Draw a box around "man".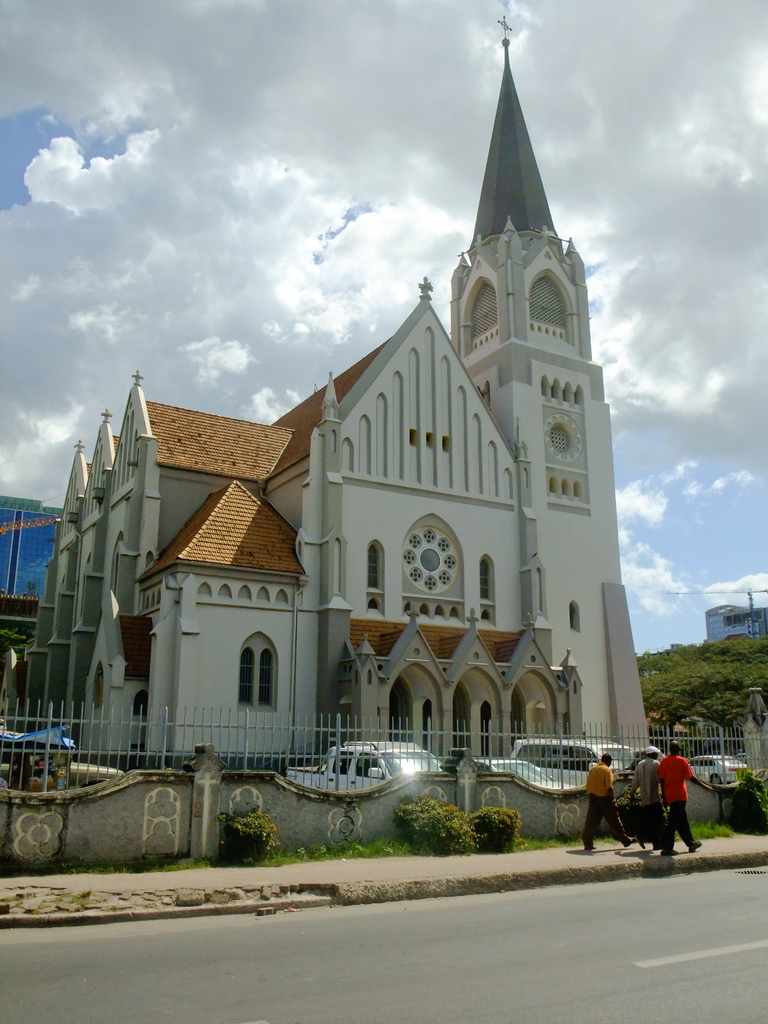
655, 742, 728, 850.
